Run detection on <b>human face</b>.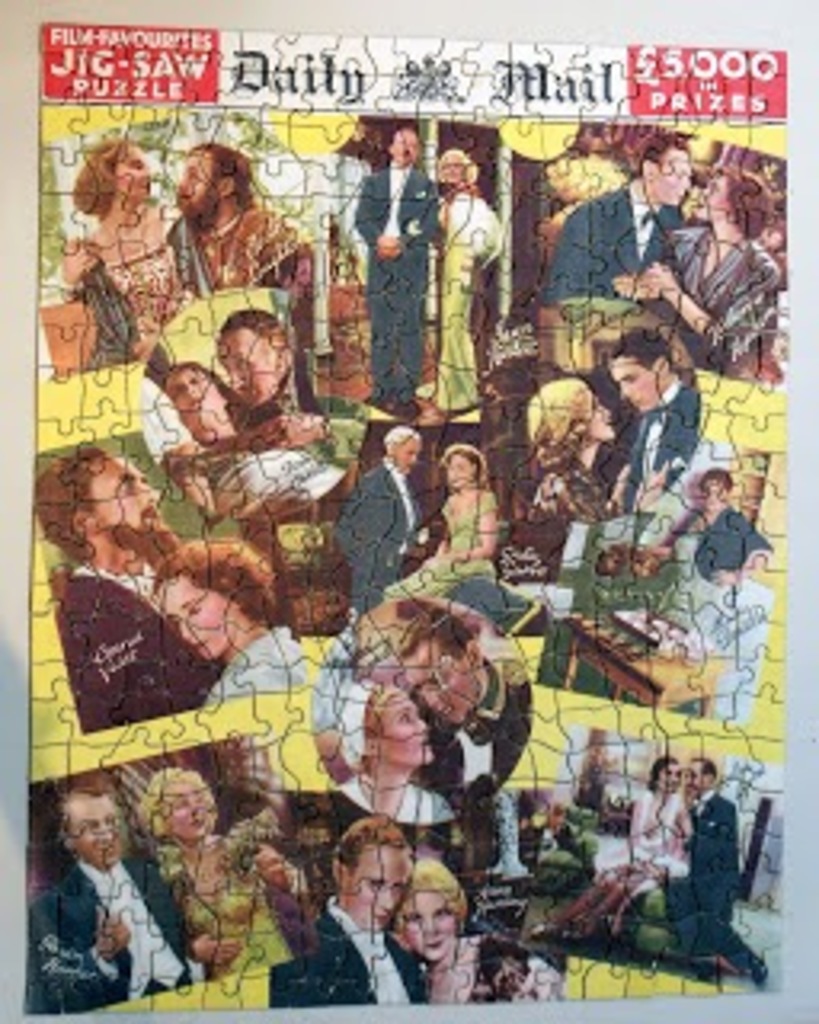
Result: box(106, 141, 163, 211).
